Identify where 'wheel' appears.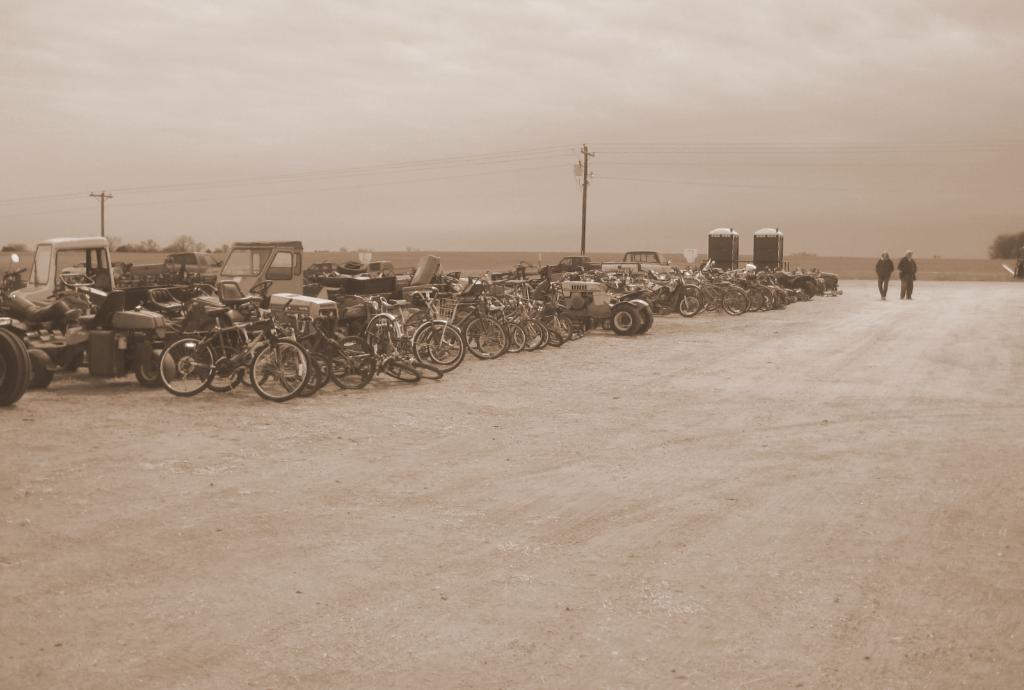
Appears at [538, 321, 548, 348].
